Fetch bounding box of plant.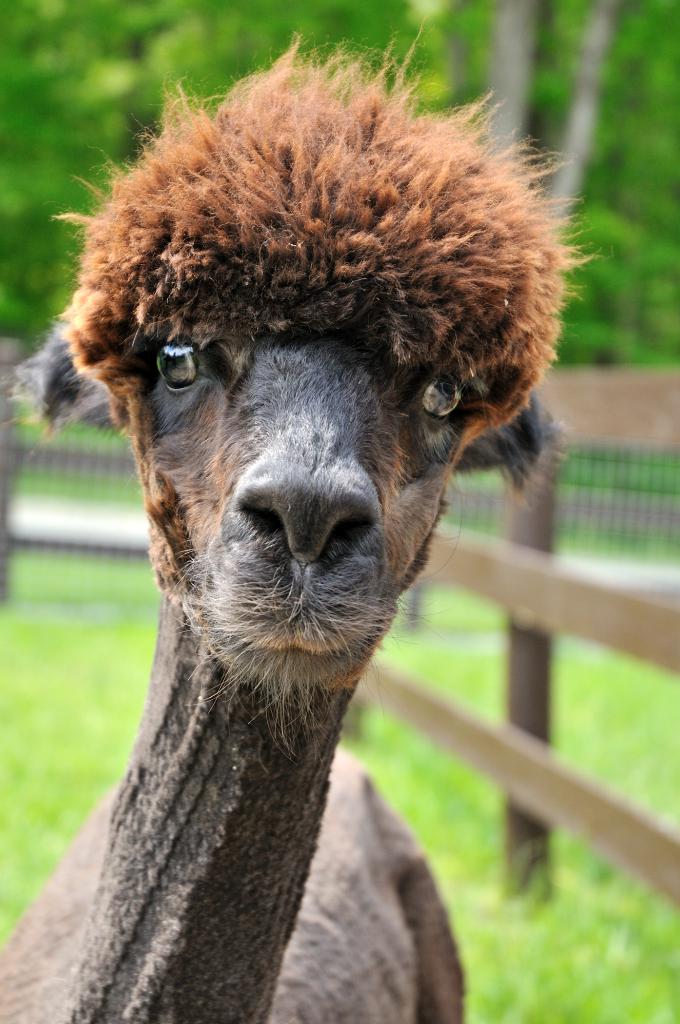
Bbox: 329,655,679,1023.
